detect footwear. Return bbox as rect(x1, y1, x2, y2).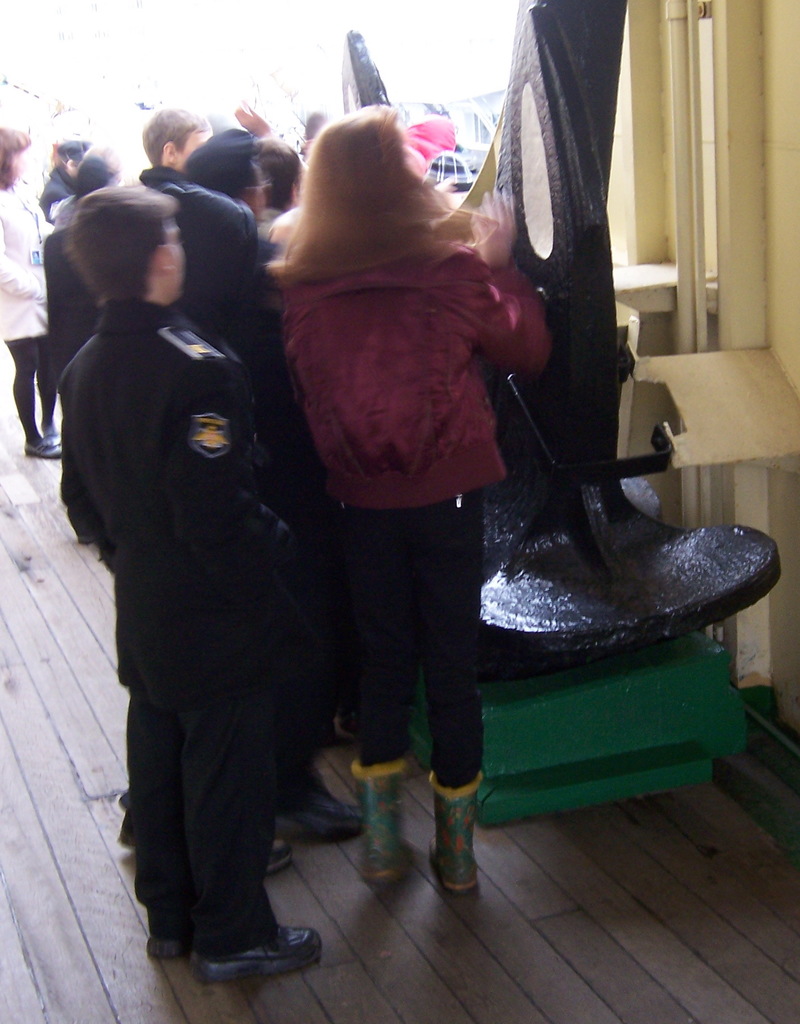
rect(178, 903, 313, 985).
